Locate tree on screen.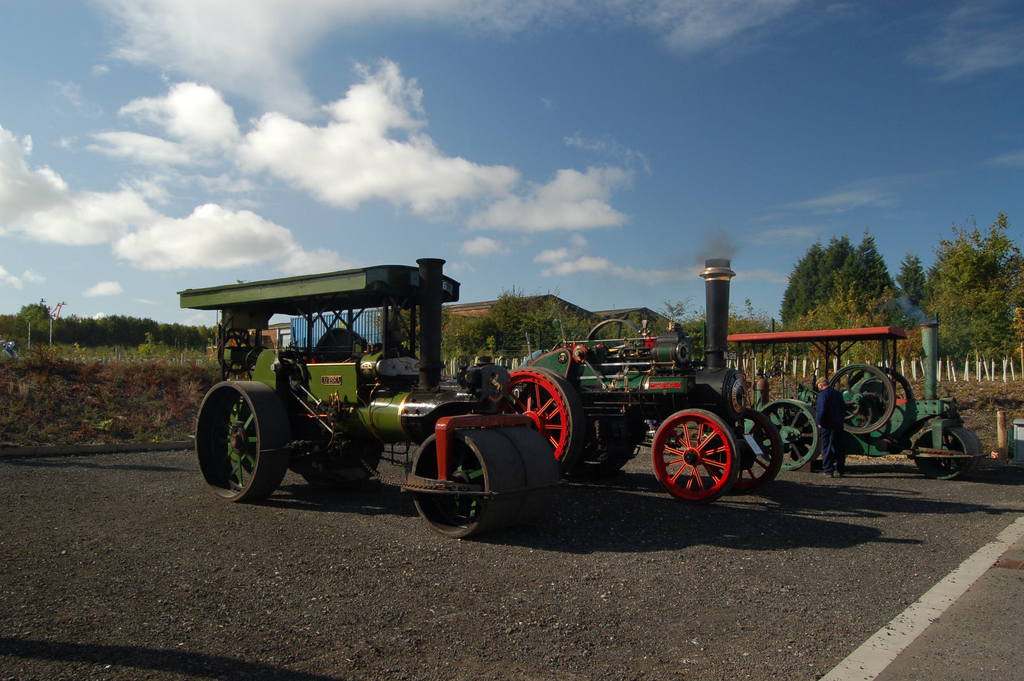
On screen at (916, 203, 1023, 387).
